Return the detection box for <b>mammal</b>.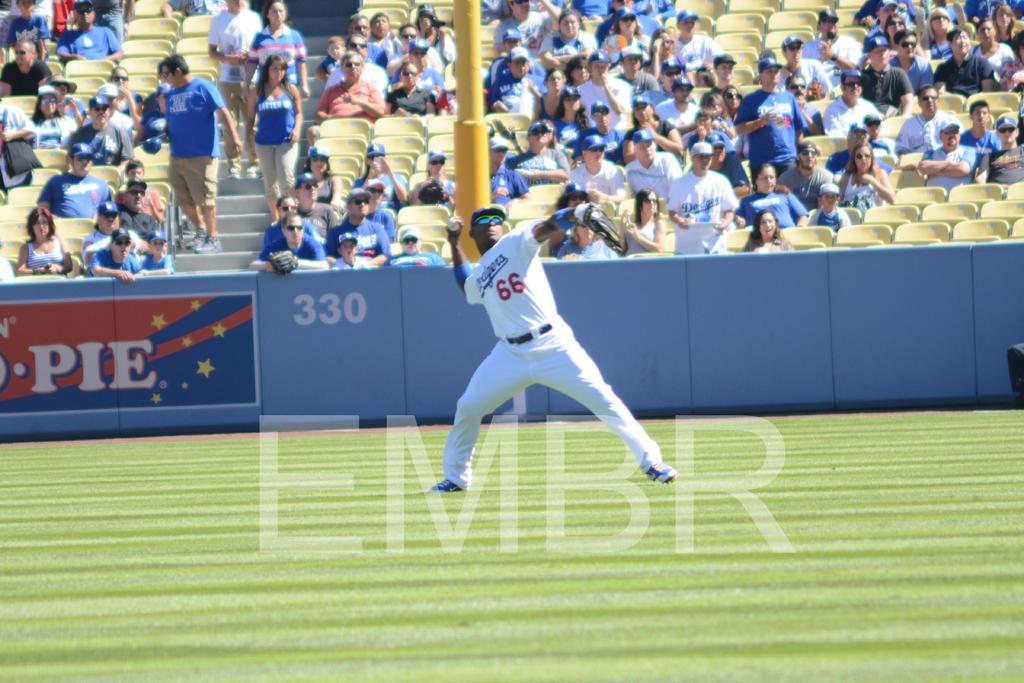
[x1=50, y1=73, x2=83, y2=119].
